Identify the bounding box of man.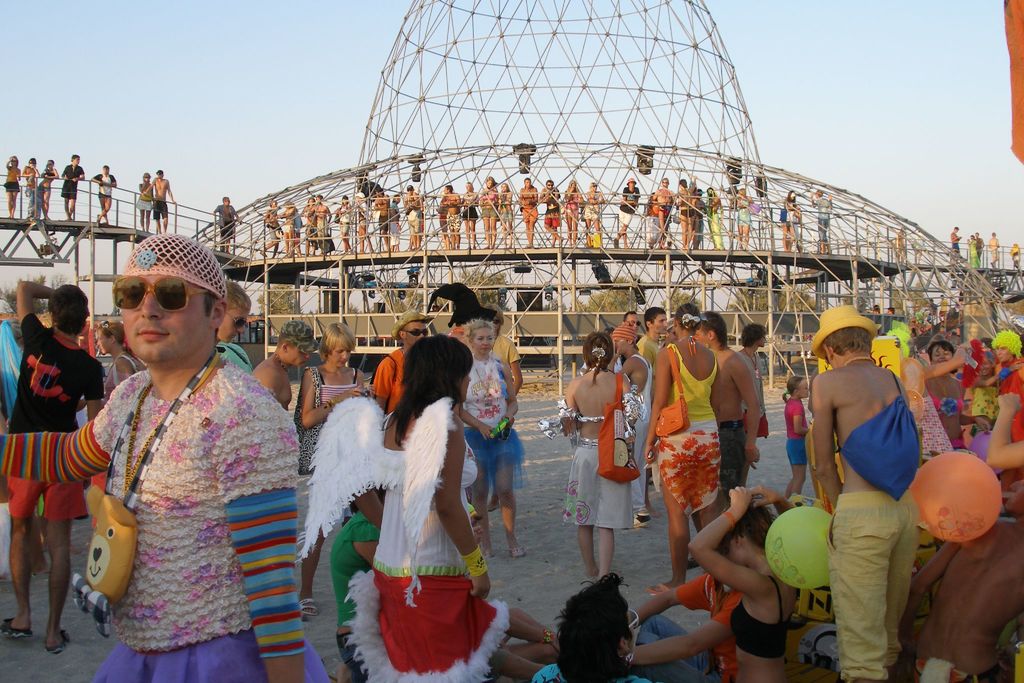
region(312, 195, 332, 238).
